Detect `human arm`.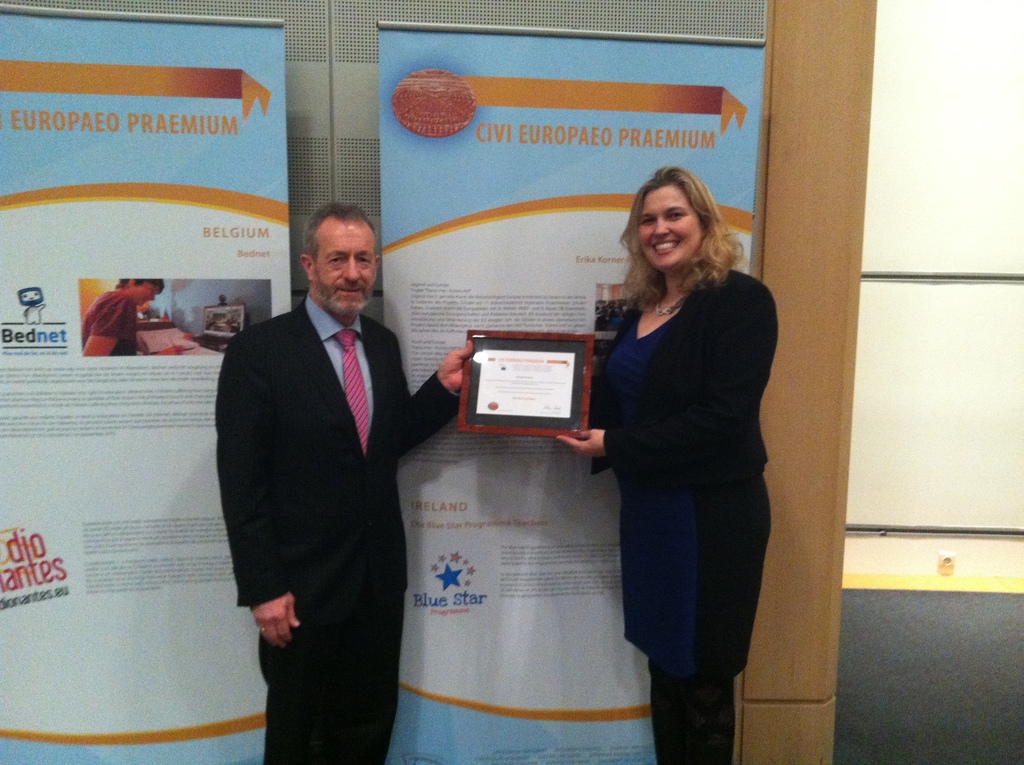
Detected at select_region(391, 335, 474, 456).
